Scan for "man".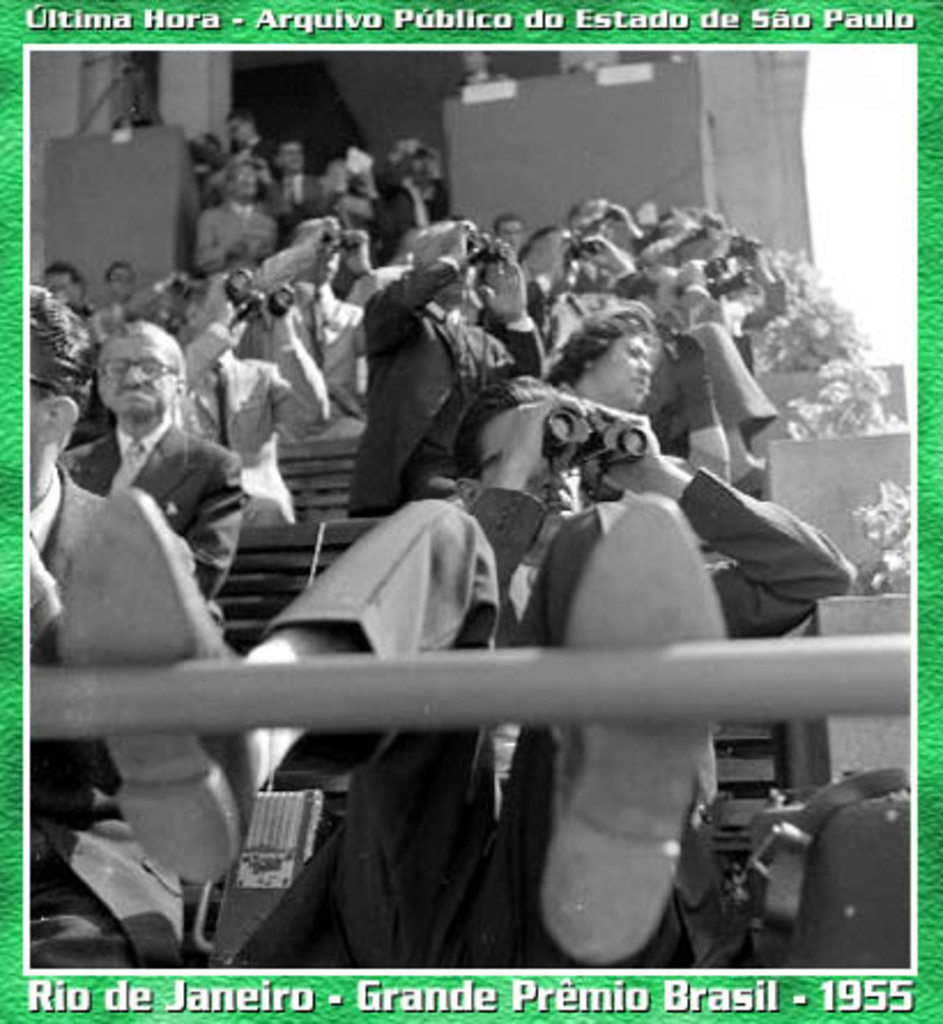
Scan result: x1=25, y1=288, x2=189, y2=980.
